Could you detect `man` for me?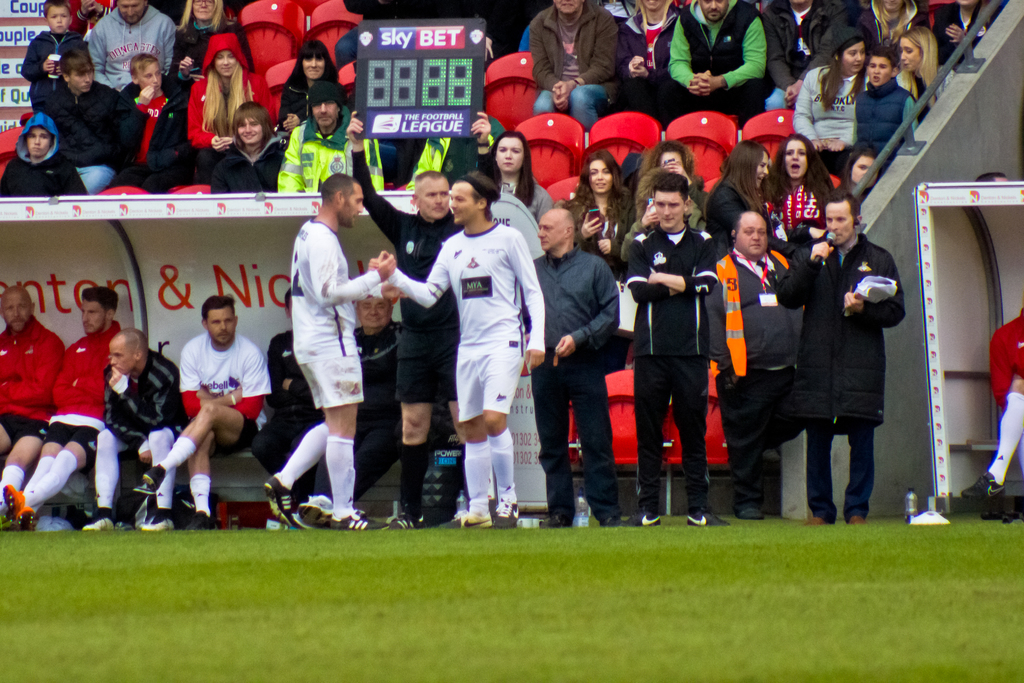
Detection result: x1=956, y1=309, x2=1023, y2=508.
